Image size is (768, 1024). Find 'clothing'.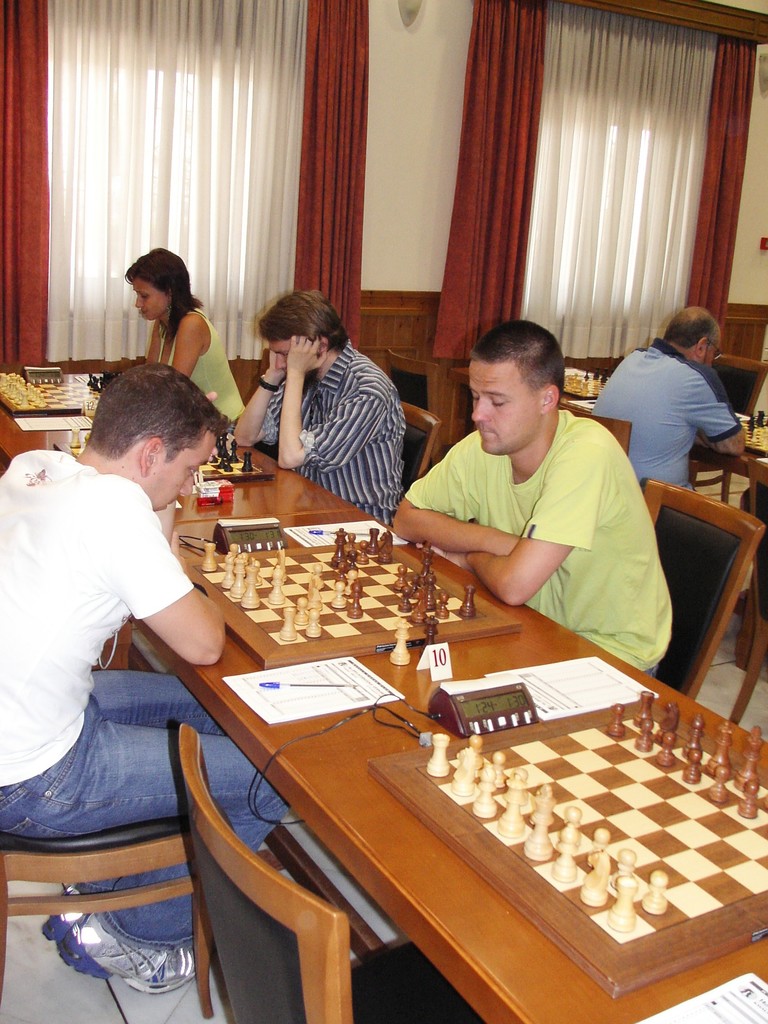
crop(165, 312, 253, 430).
